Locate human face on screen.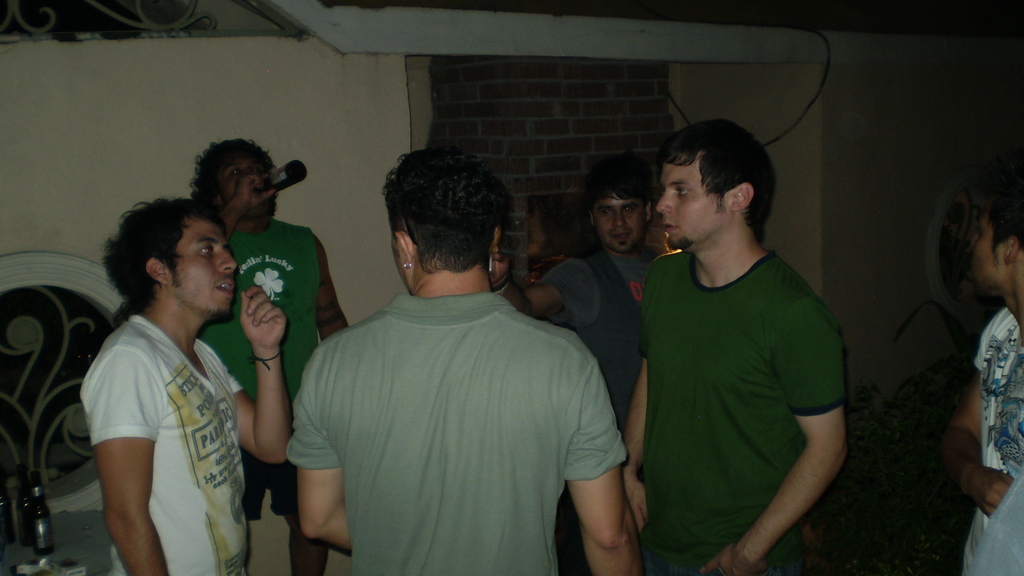
On screen at [left=212, top=149, right=273, bottom=217].
